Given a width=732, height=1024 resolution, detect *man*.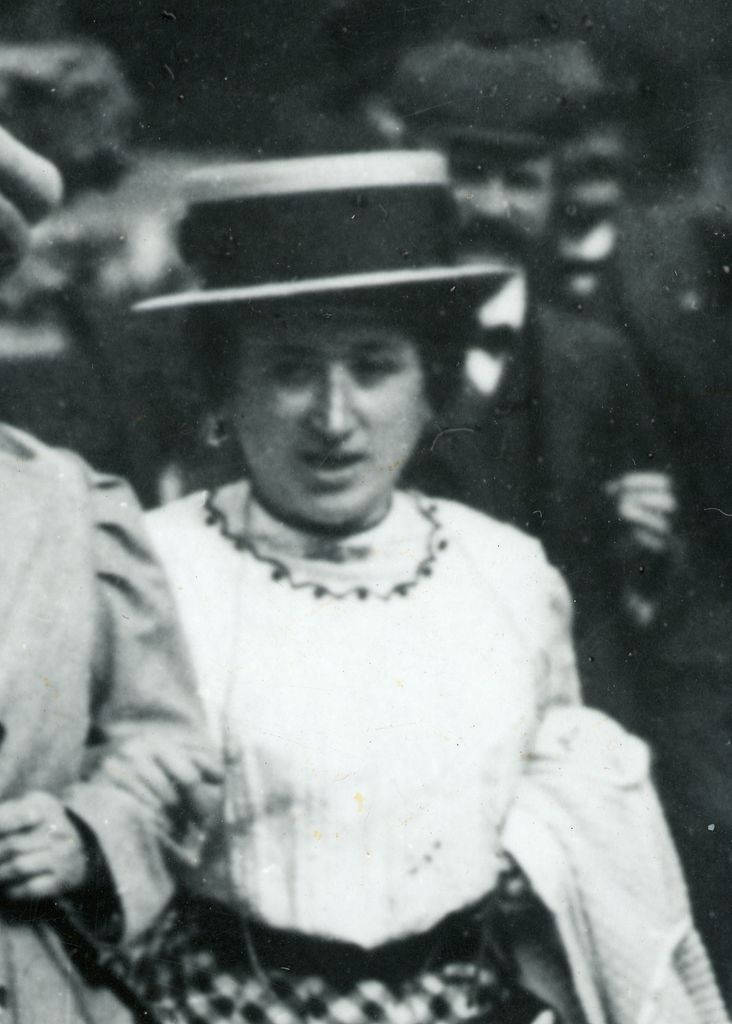
bbox=[0, 120, 226, 1023].
